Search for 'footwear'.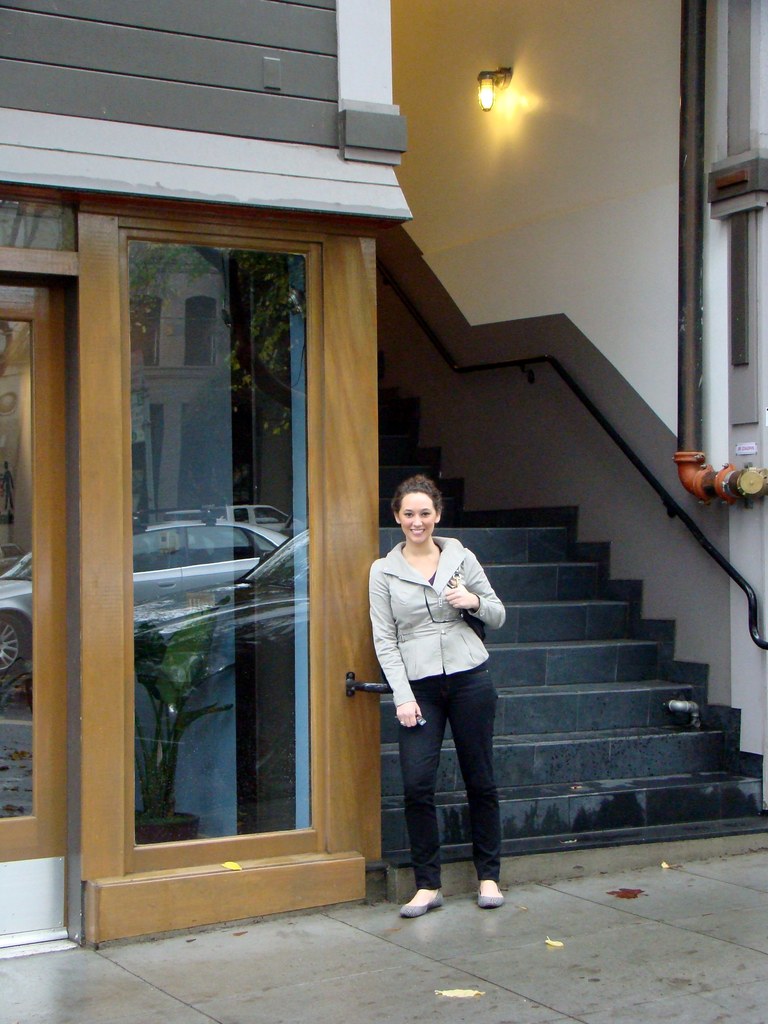
Found at (399,872,449,922).
